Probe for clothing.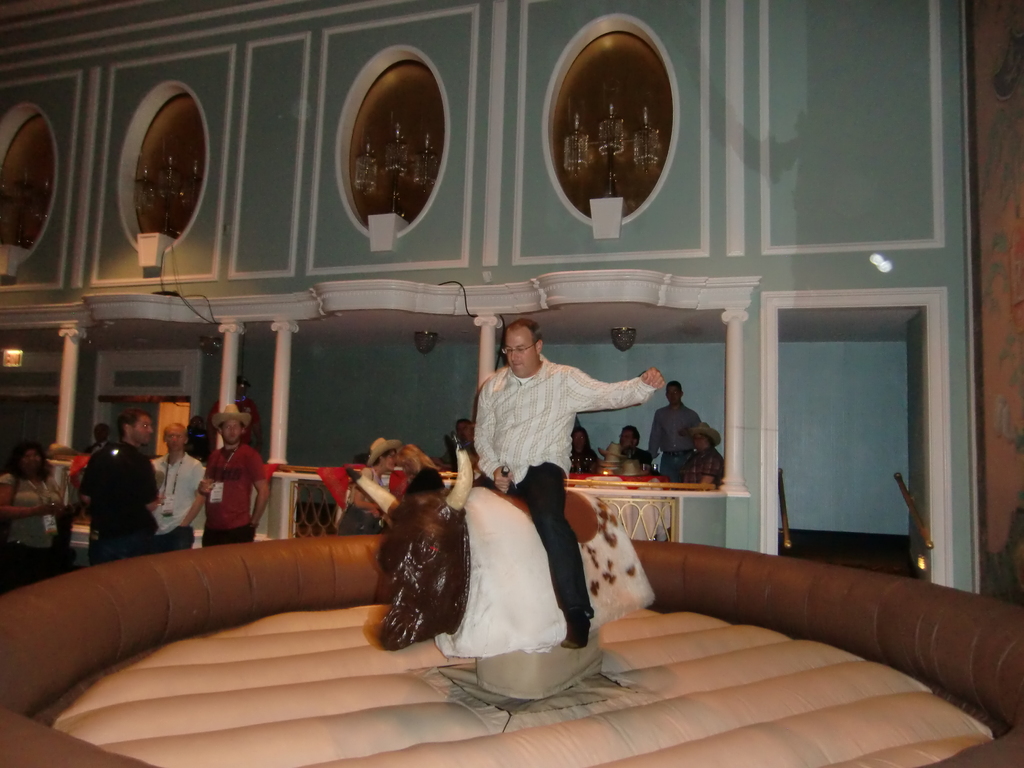
Probe result: crop(344, 462, 395, 527).
